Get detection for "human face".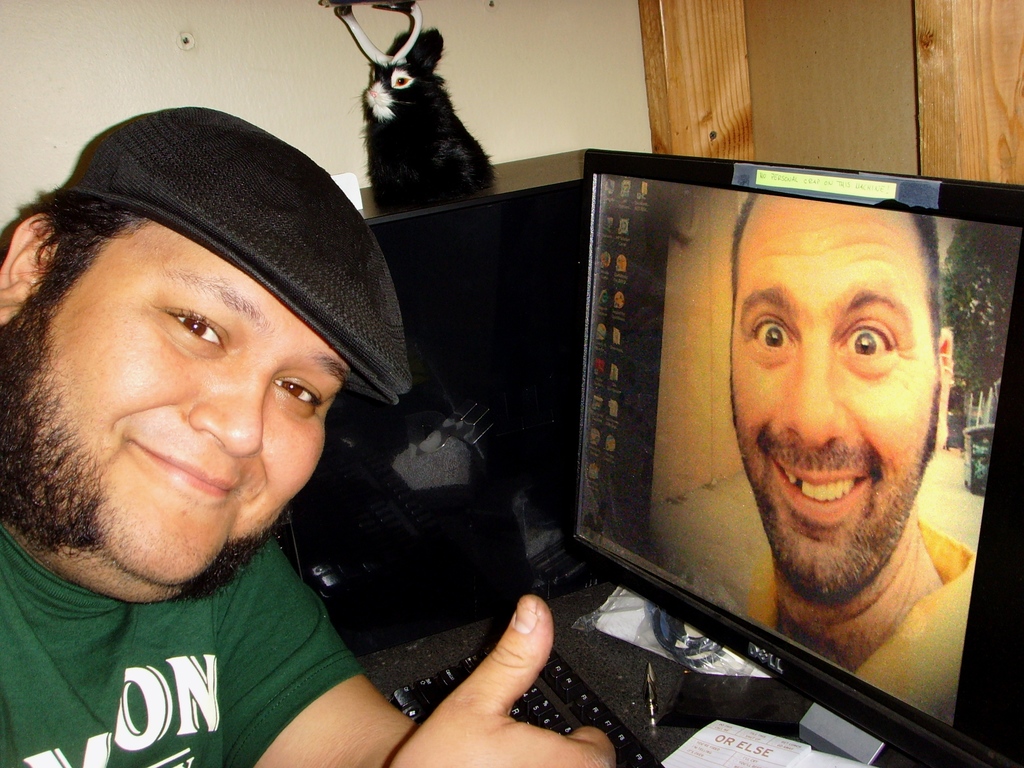
Detection: (0, 223, 351, 590).
